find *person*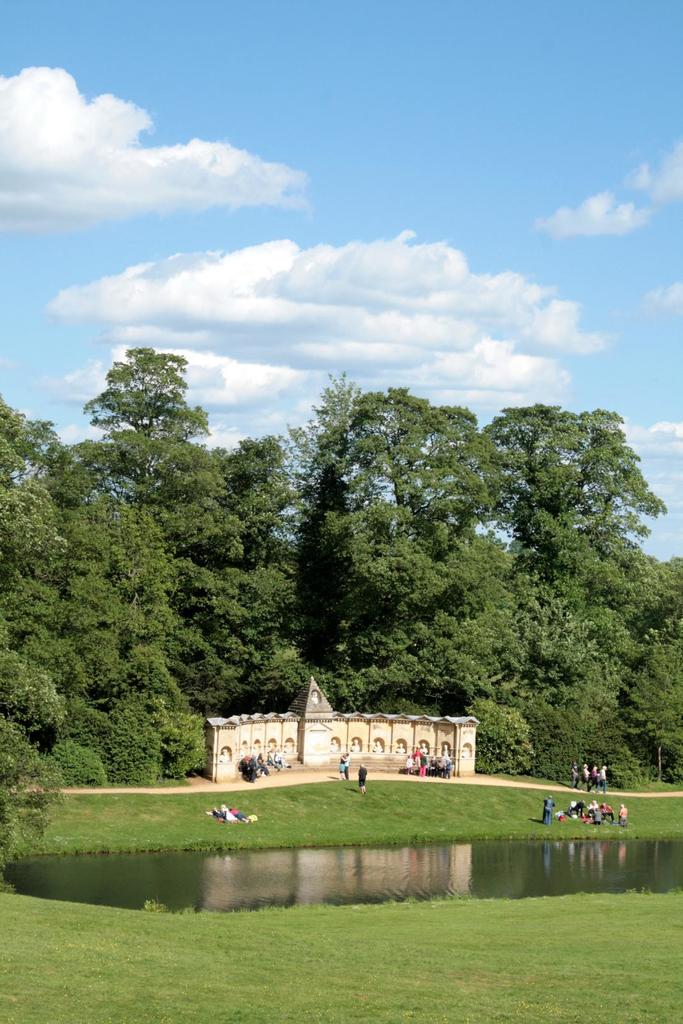
locate(335, 749, 355, 777)
